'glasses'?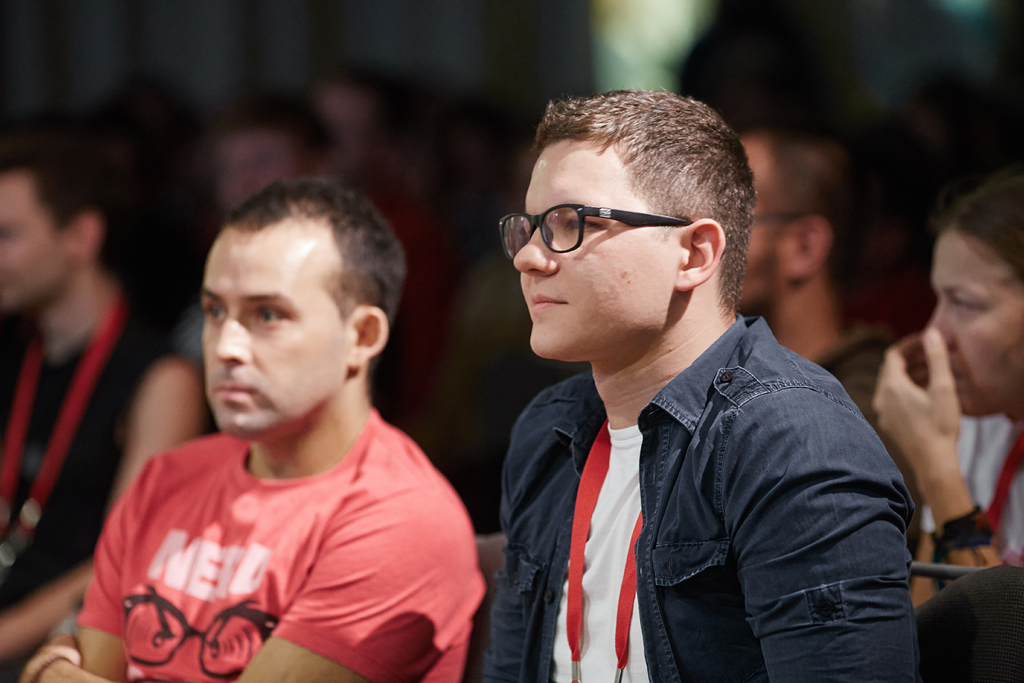
<region>497, 199, 696, 266</region>
